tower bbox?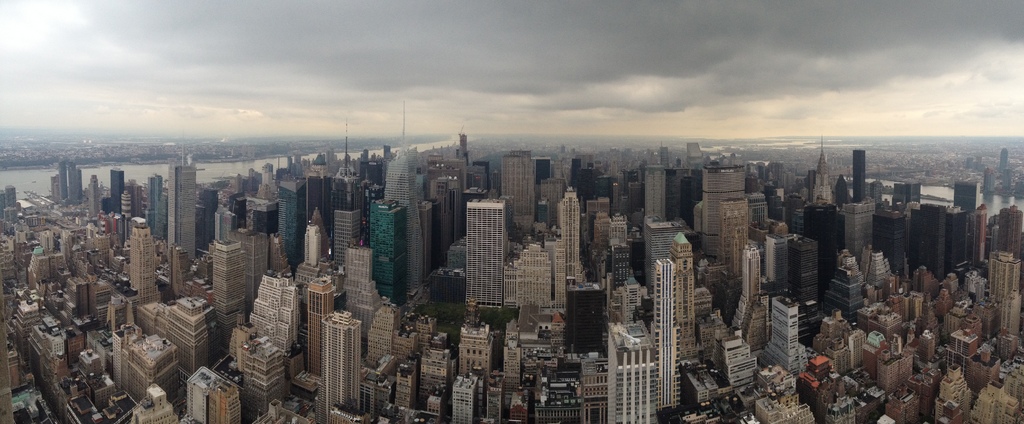
<box>281,181,307,271</box>
